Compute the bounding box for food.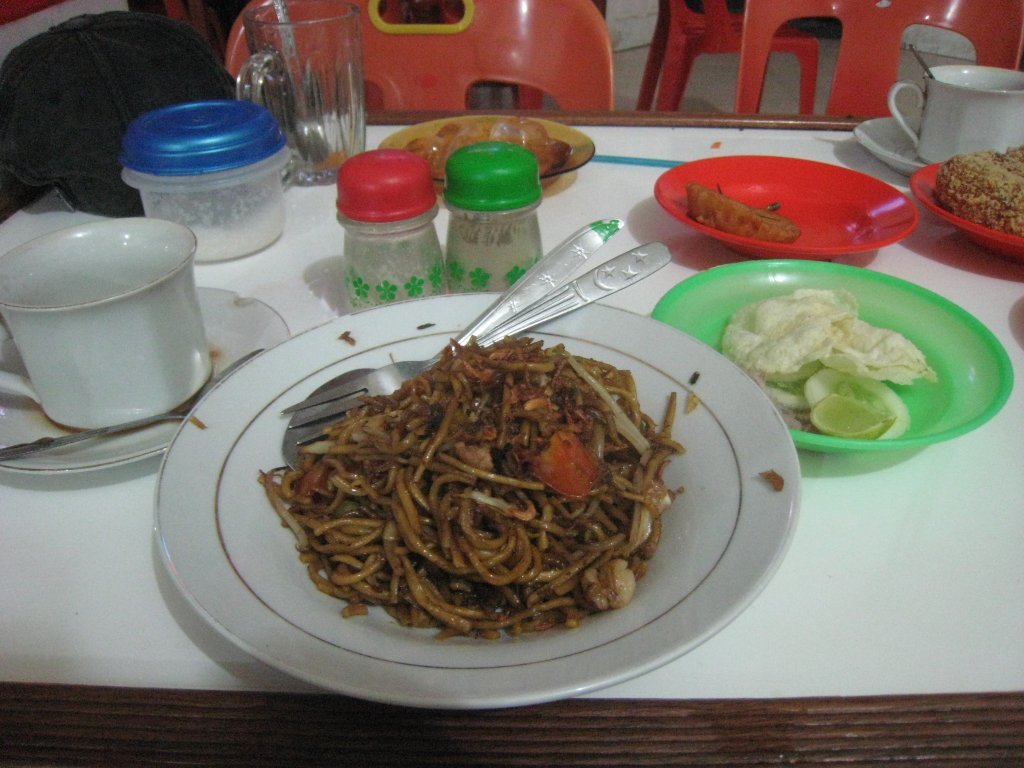
<bbox>256, 333, 698, 640</bbox>.
